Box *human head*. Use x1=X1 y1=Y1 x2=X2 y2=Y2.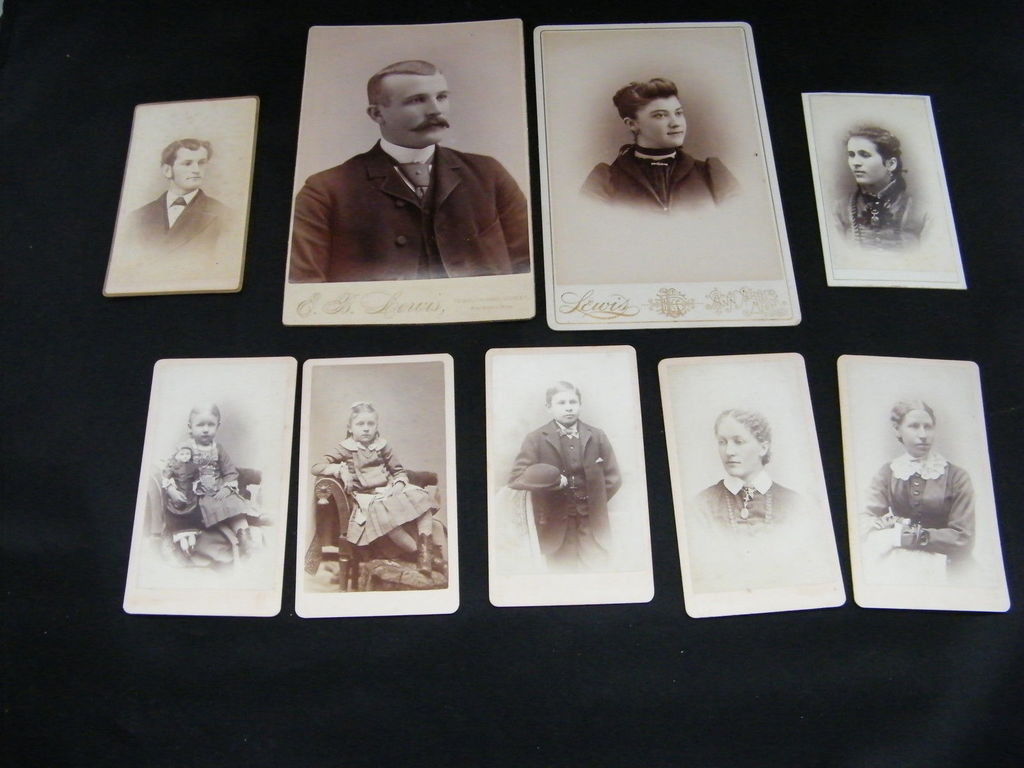
x1=161 y1=138 x2=214 y2=188.
